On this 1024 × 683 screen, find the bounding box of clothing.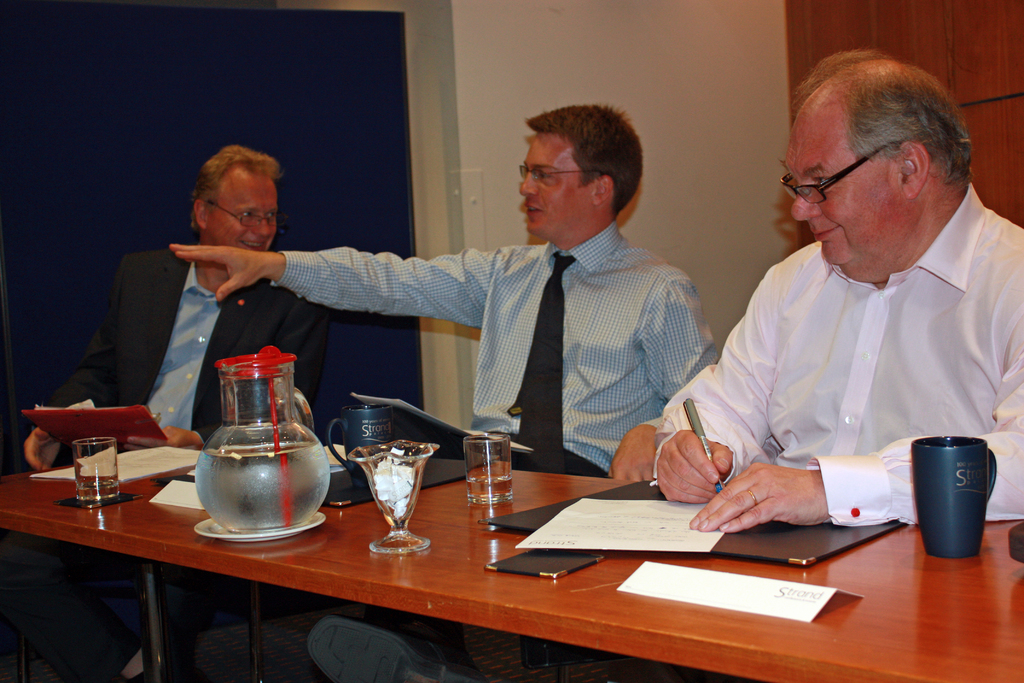
Bounding box: rect(47, 240, 328, 446).
